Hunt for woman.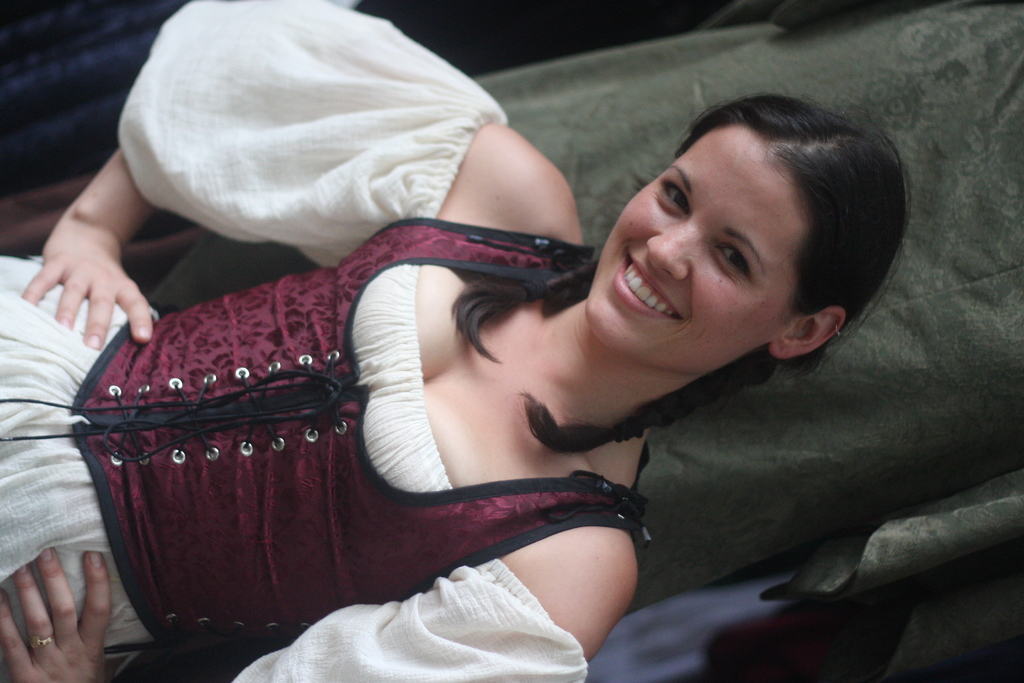
Hunted down at locate(47, 52, 966, 664).
